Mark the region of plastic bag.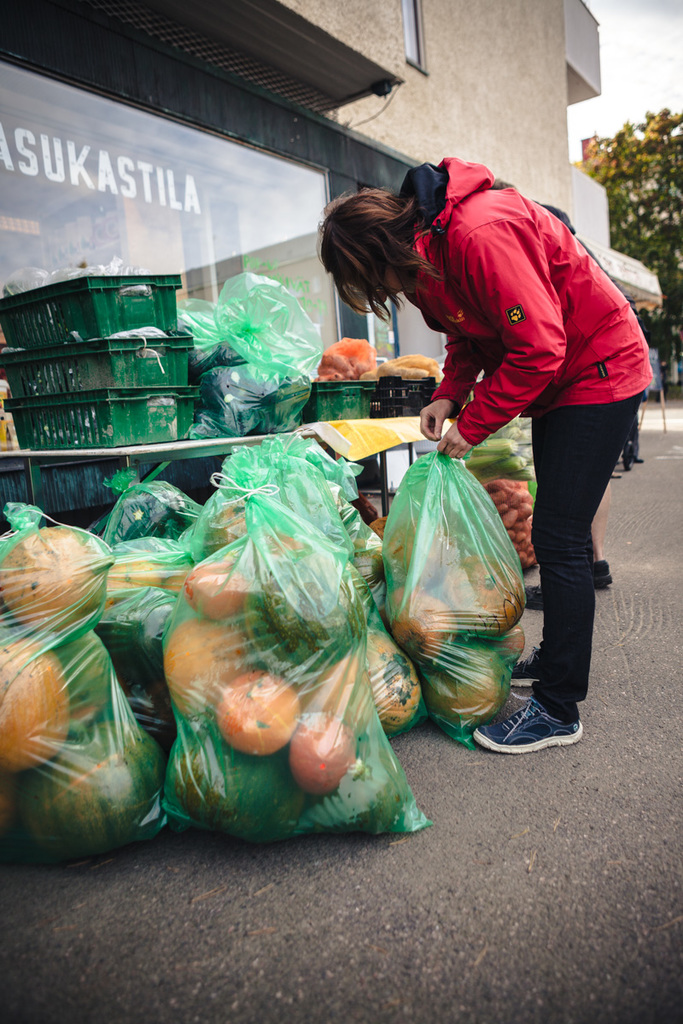
Region: bbox=(377, 439, 544, 739).
